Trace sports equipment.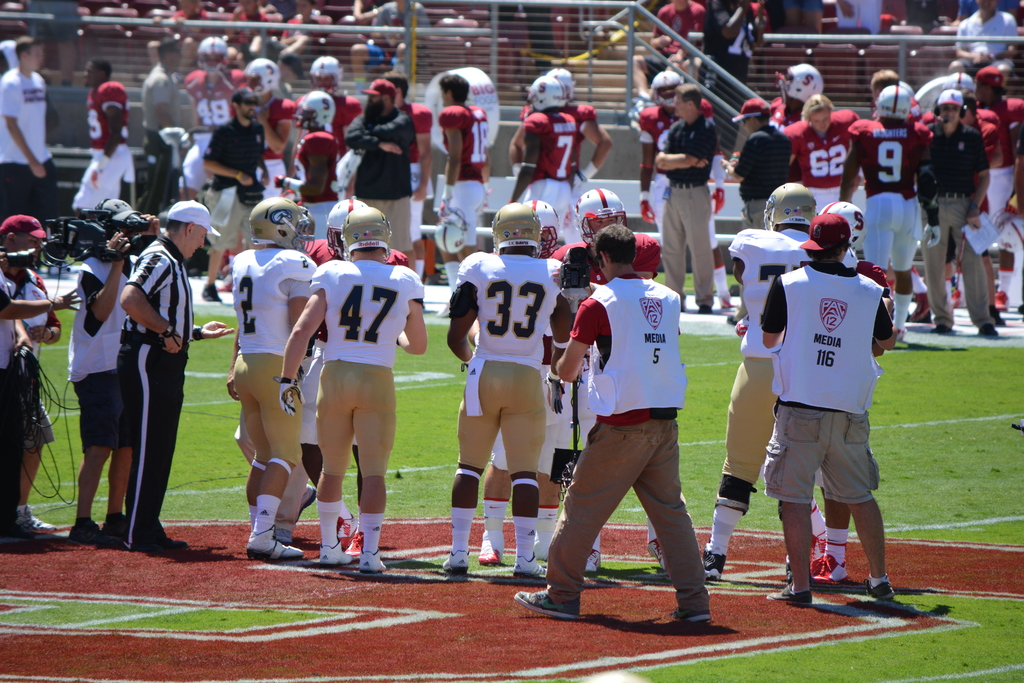
Traced to [x1=271, y1=173, x2=297, y2=190].
